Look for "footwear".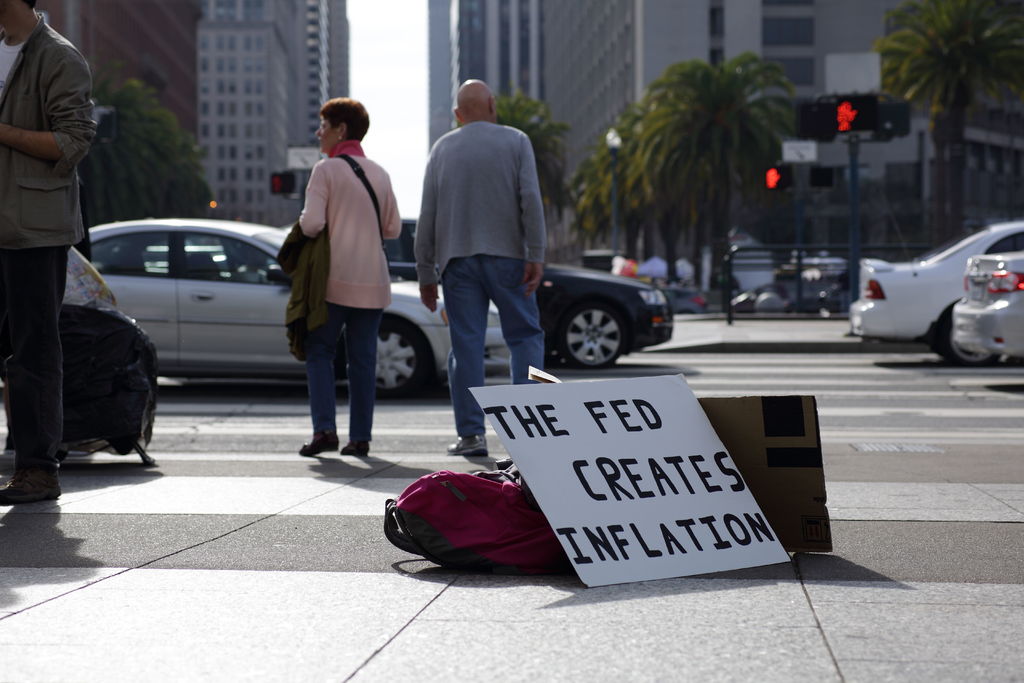
Found: pyautogui.locateOnScreen(336, 432, 369, 457).
